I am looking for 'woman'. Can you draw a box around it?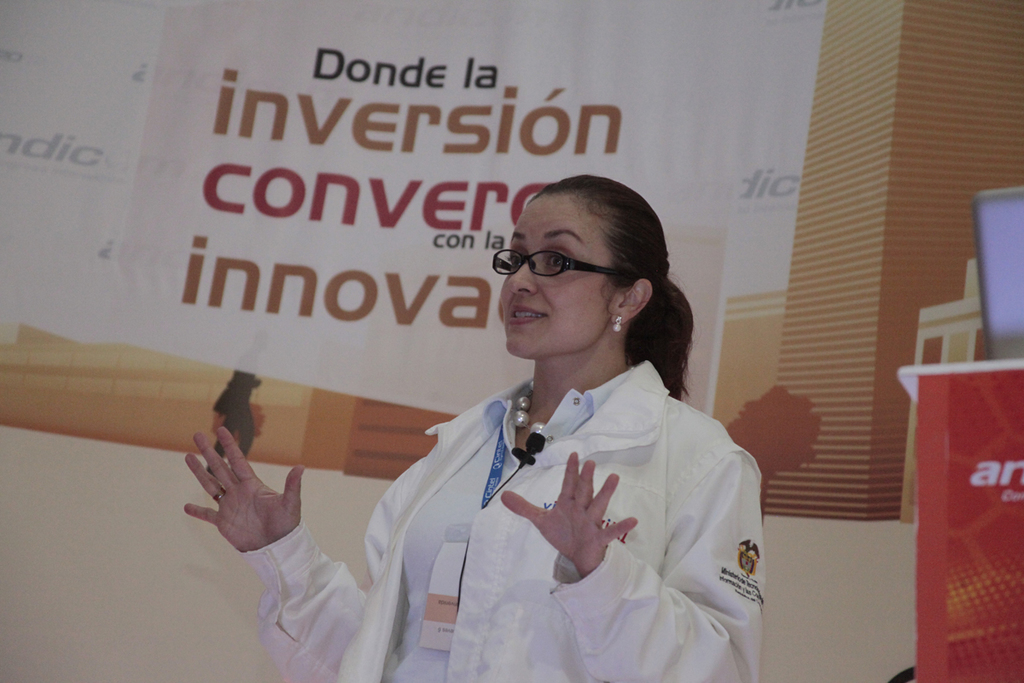
Sure, the bounding box is x1=202 y1=104 x2=759 y2=682.
